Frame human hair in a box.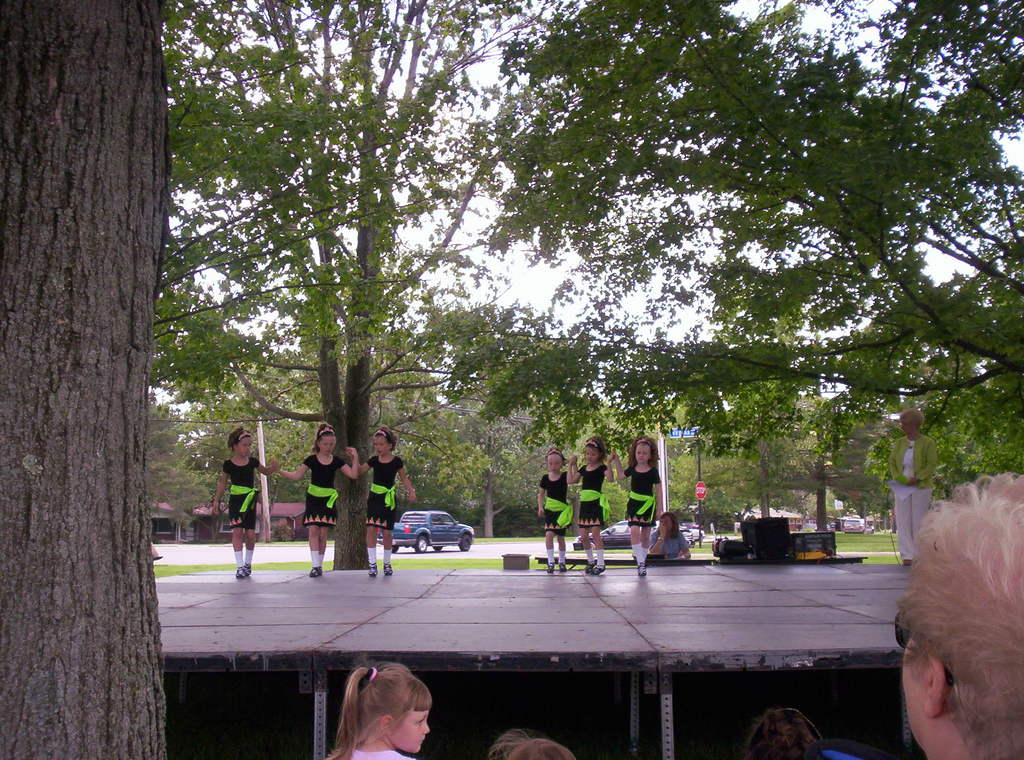
<bbox>548, 451, 564, 467</bbox>.
